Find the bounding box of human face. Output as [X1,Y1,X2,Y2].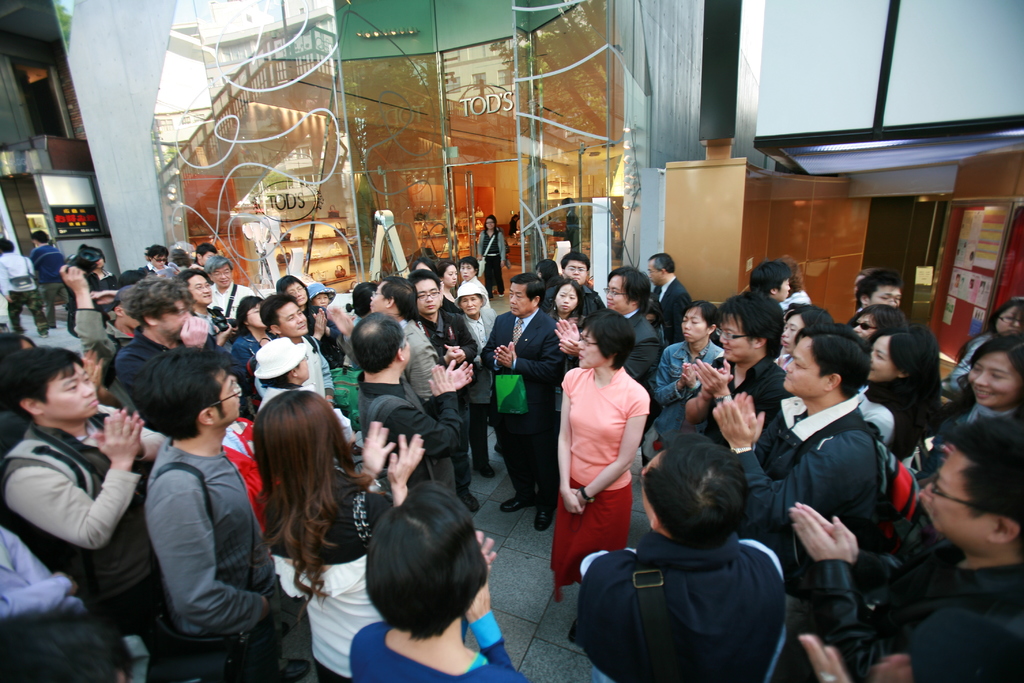
[286,283,307,306].
